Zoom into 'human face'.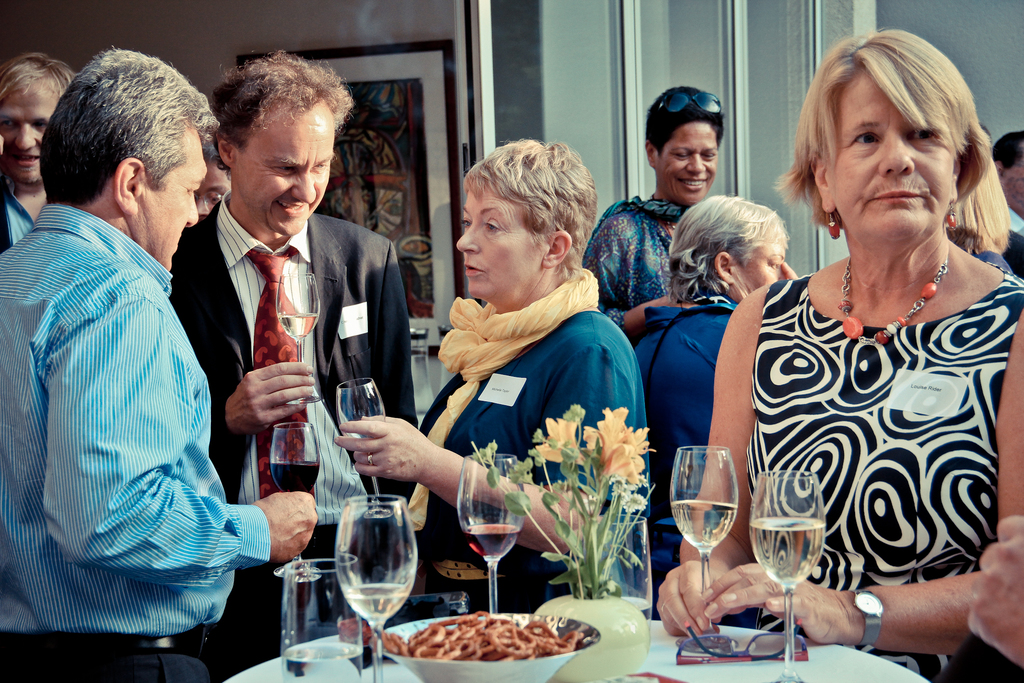
Zoom target: <region>732, 236, 795, 304</region>.
